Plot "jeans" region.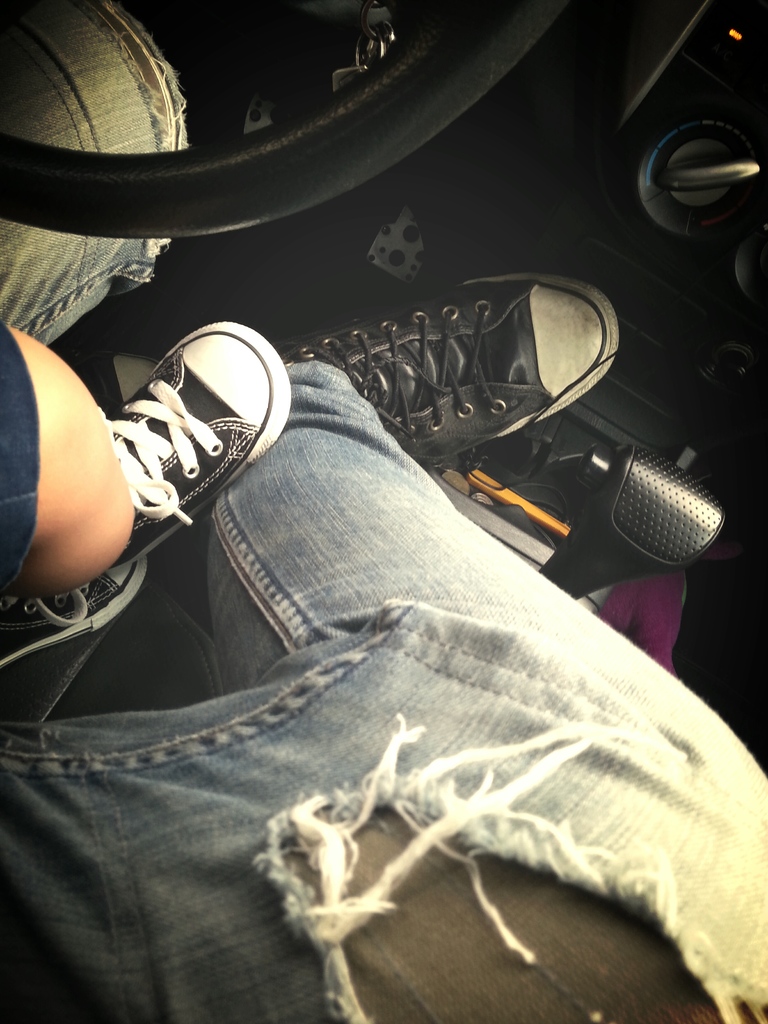
Plotted at x1=0 y1=0 x2=765 y2=1023.
